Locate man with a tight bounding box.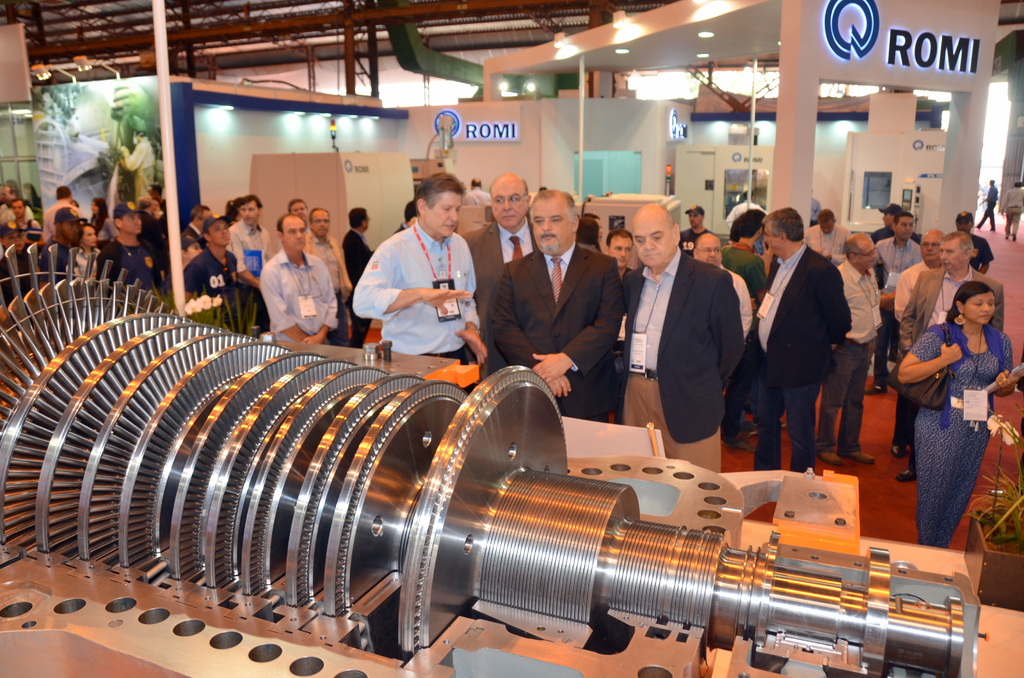
(341,206,374,346).
